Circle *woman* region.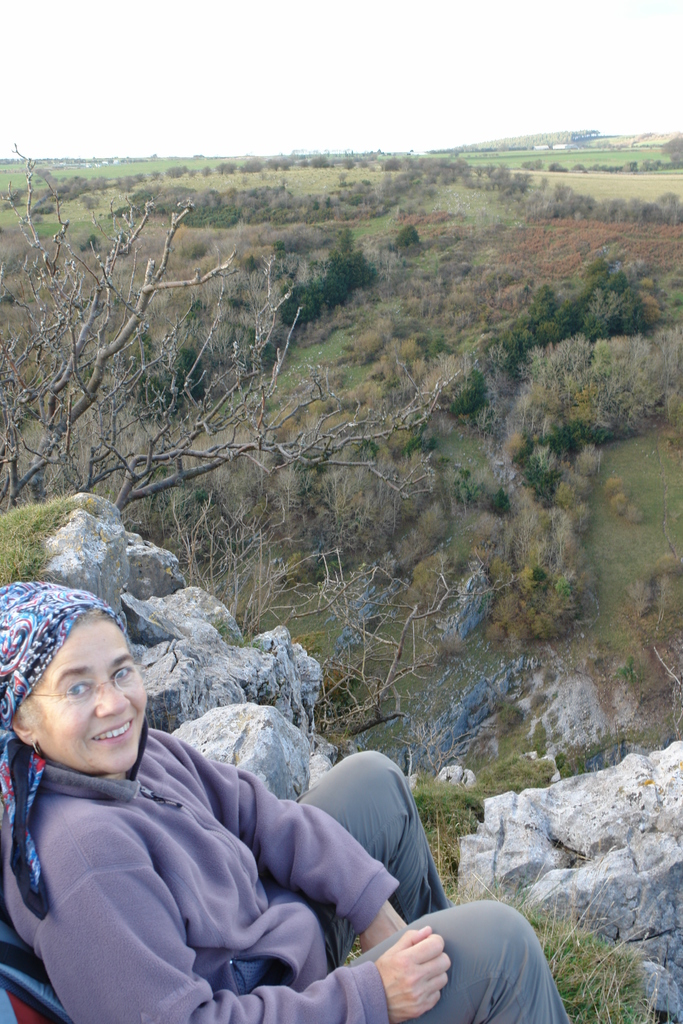
Region: region(4, 566, 452, 1023).
